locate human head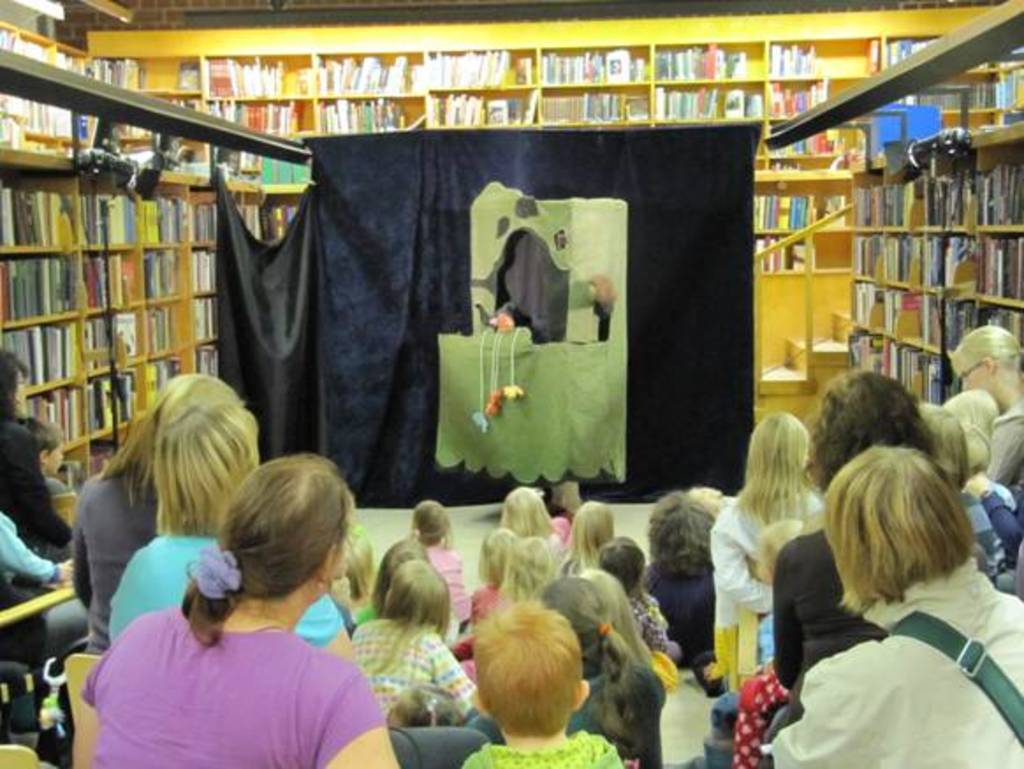
select_region(408, 500, 457, 542)
